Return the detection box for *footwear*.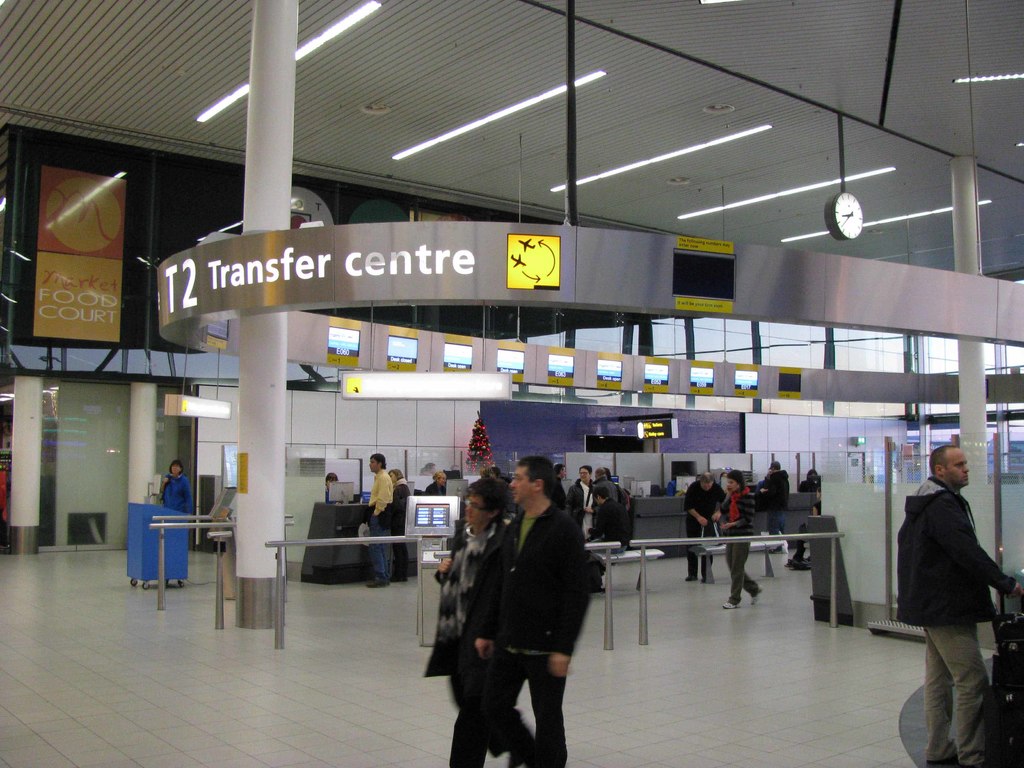
721:598:739:610.
